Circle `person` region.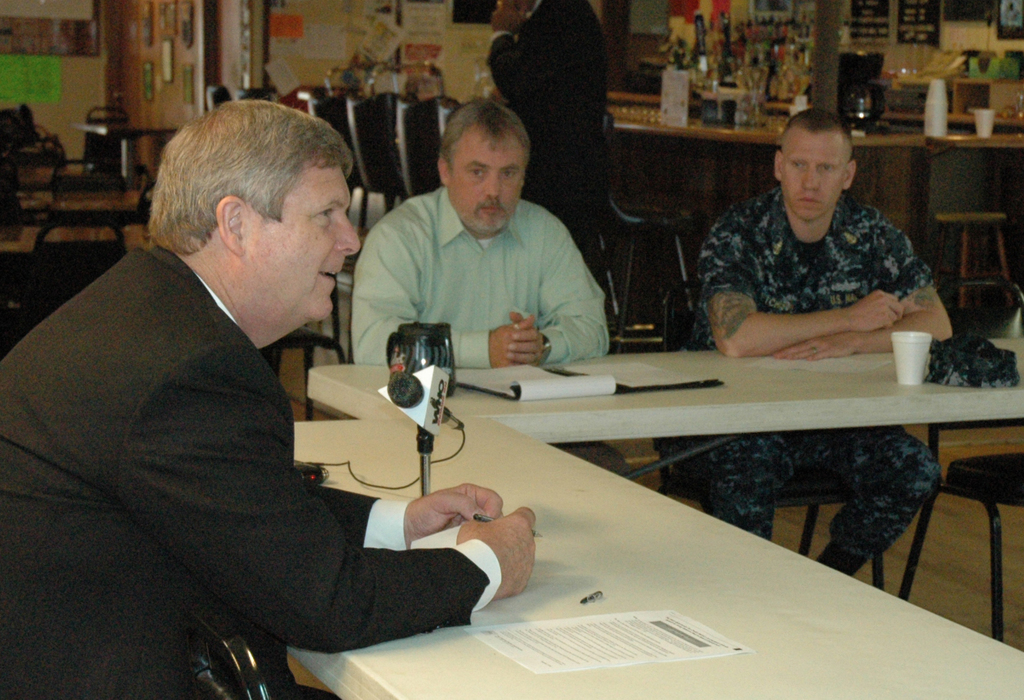
Region: 343:97:604:378.
